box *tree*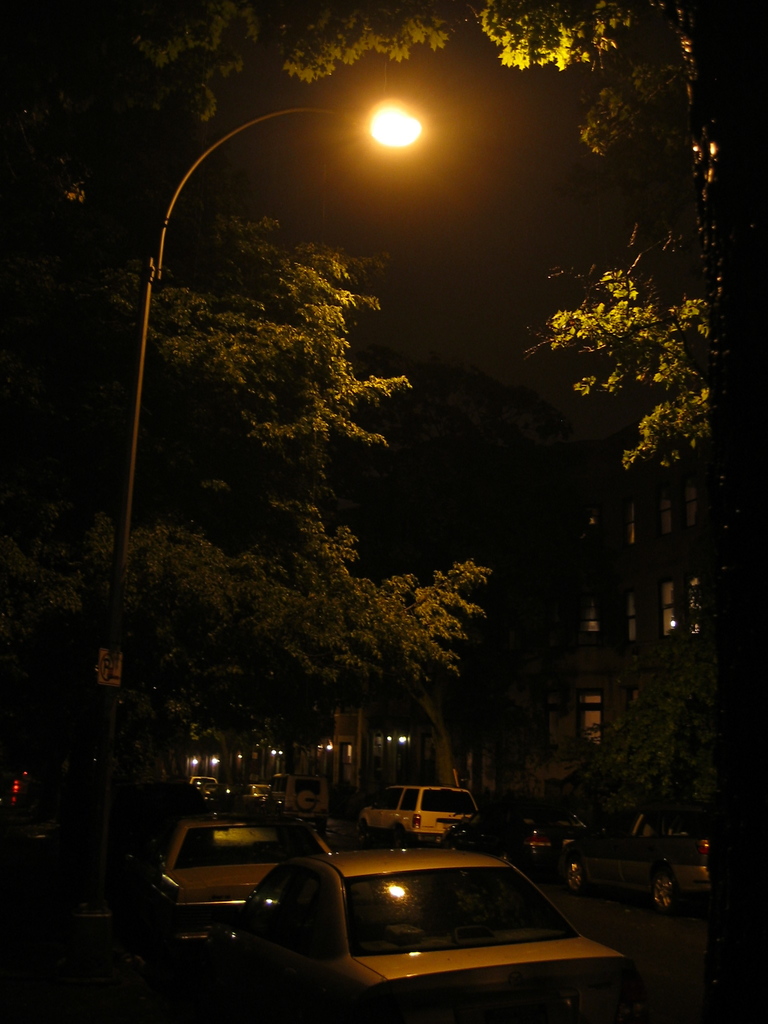
<region>152, 196, 410, 504</region>
